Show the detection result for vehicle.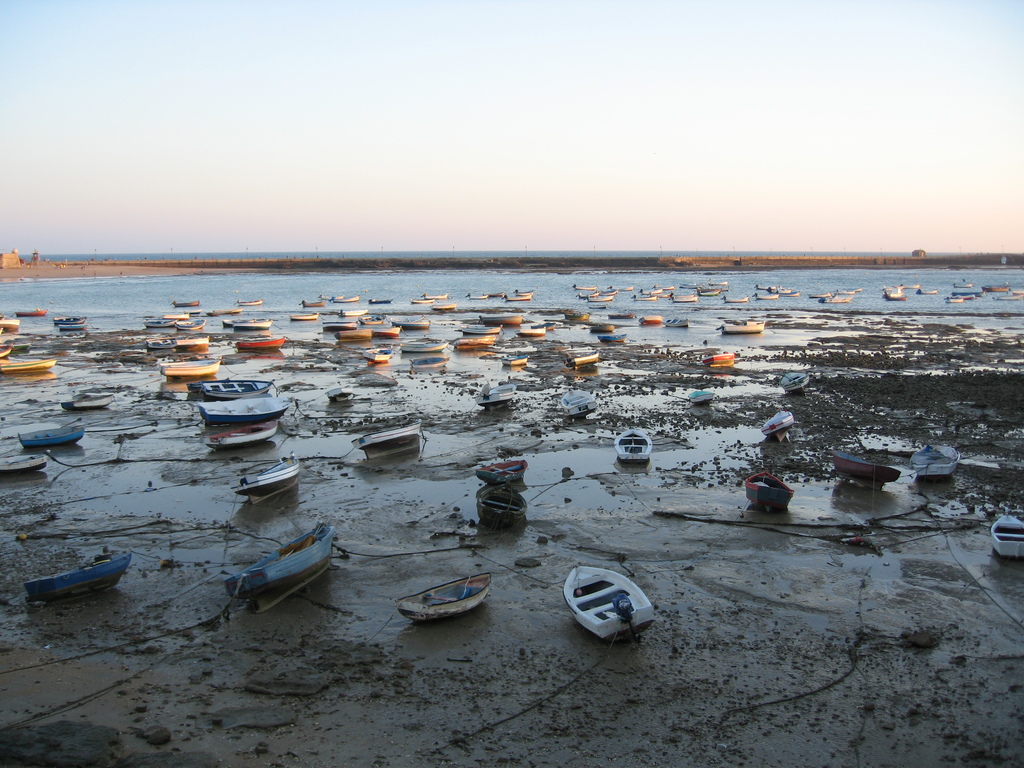
{"x1": 340, "y1": 307, "x2": 364, "y2": 318}.
